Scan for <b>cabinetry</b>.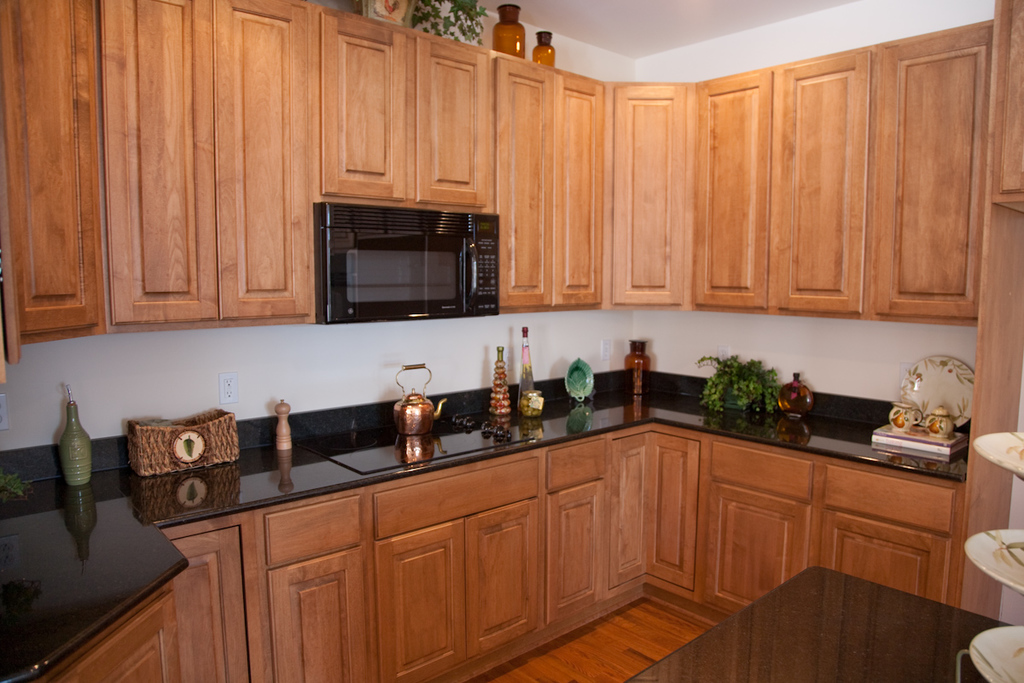
Scan result: x1=0, y1=0, x2=100, y2=371.
